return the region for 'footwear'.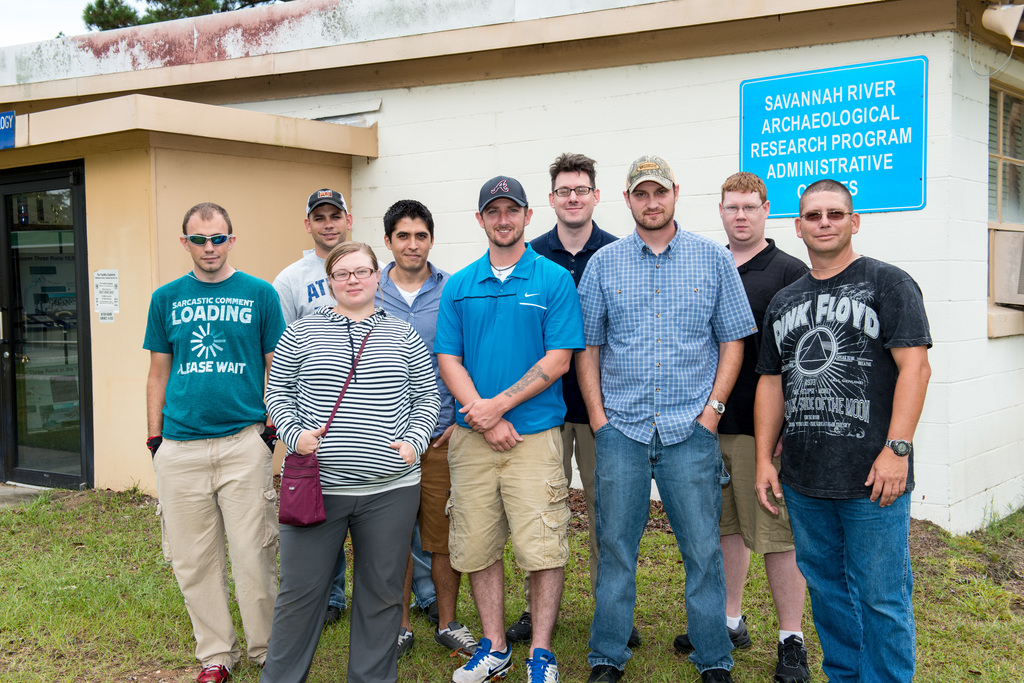
772, 631, 811, 682.
